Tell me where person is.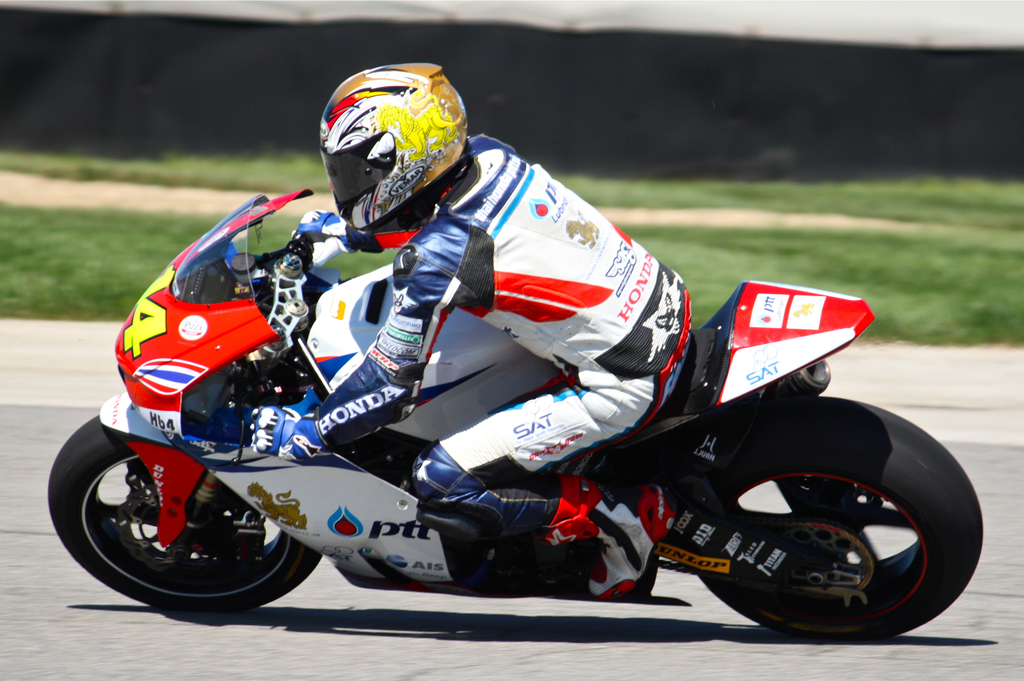
person is at [left=243, top=54, right=696, bottom=600].
